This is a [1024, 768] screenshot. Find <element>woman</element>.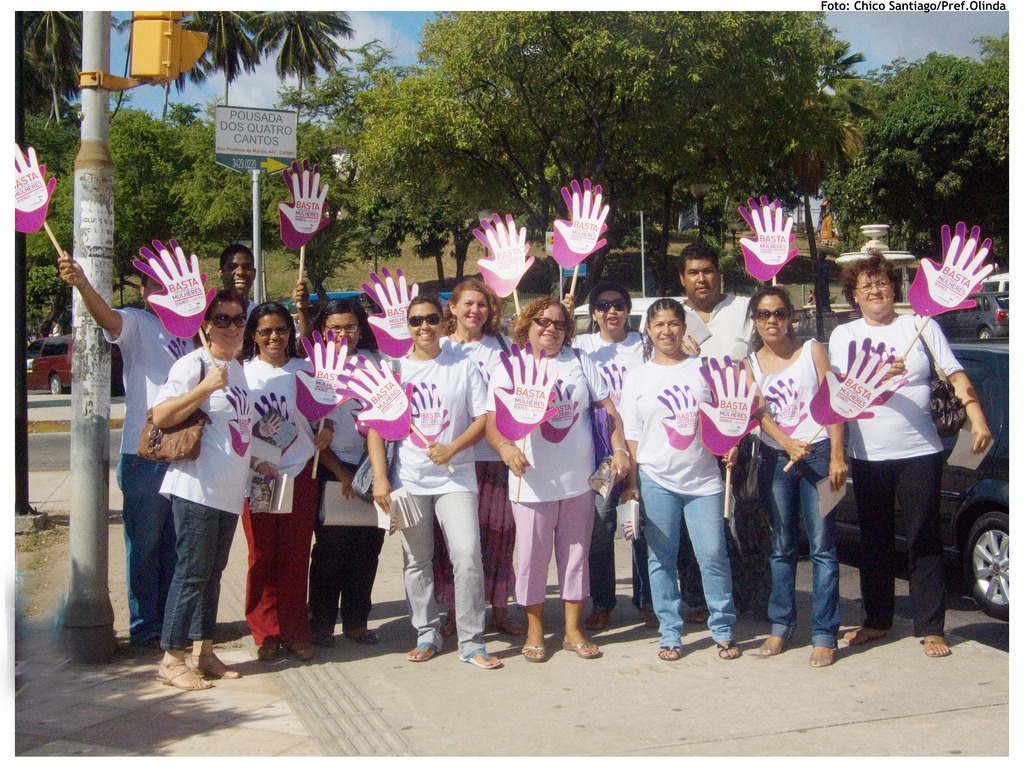
Bounding box: left=824, top=249, right=975, bottom=668.
